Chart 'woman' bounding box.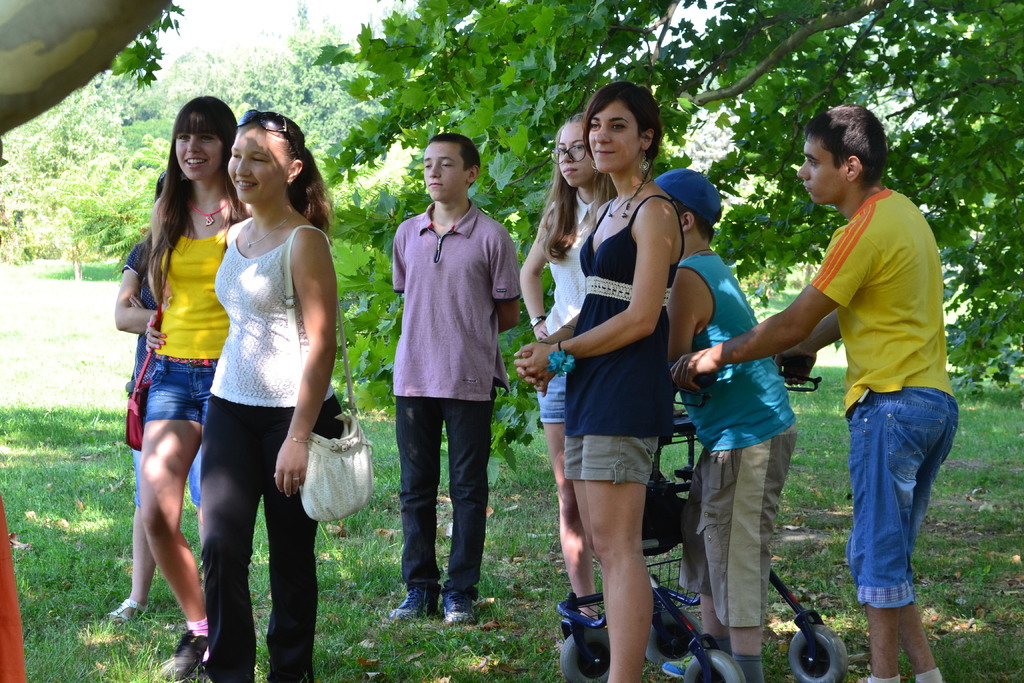
Charted: bbox=(182, 108, 350, 682).
